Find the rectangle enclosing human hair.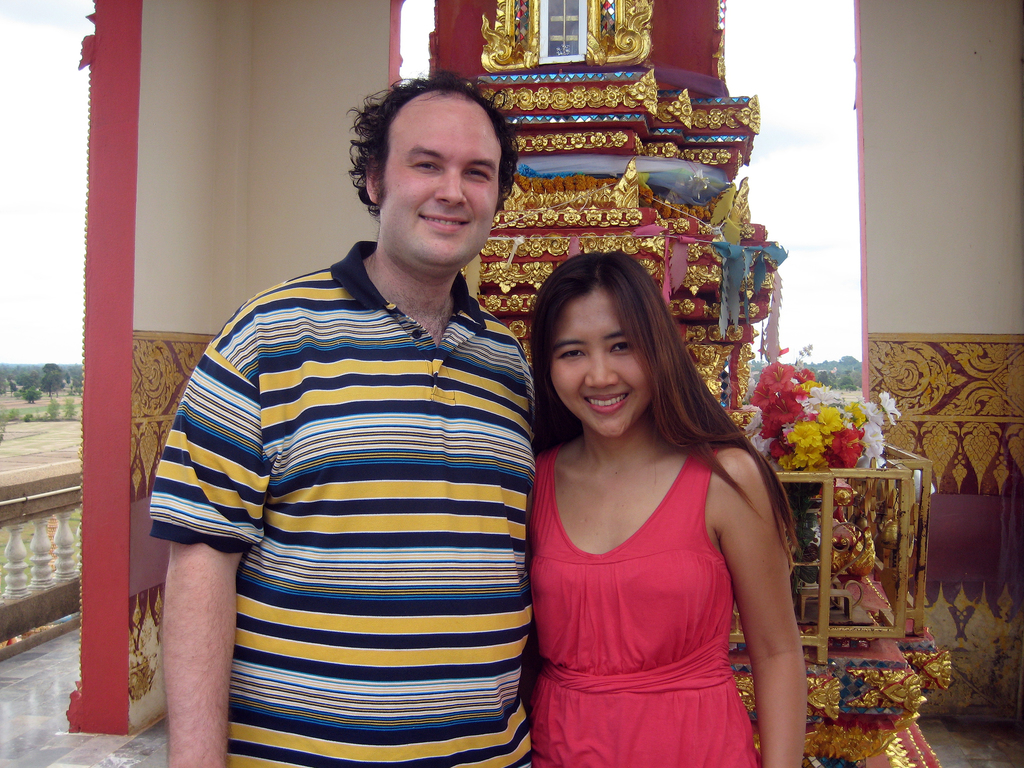
{"x1": 345, "y1": 66, "x2": 518, "y2": 218}.
